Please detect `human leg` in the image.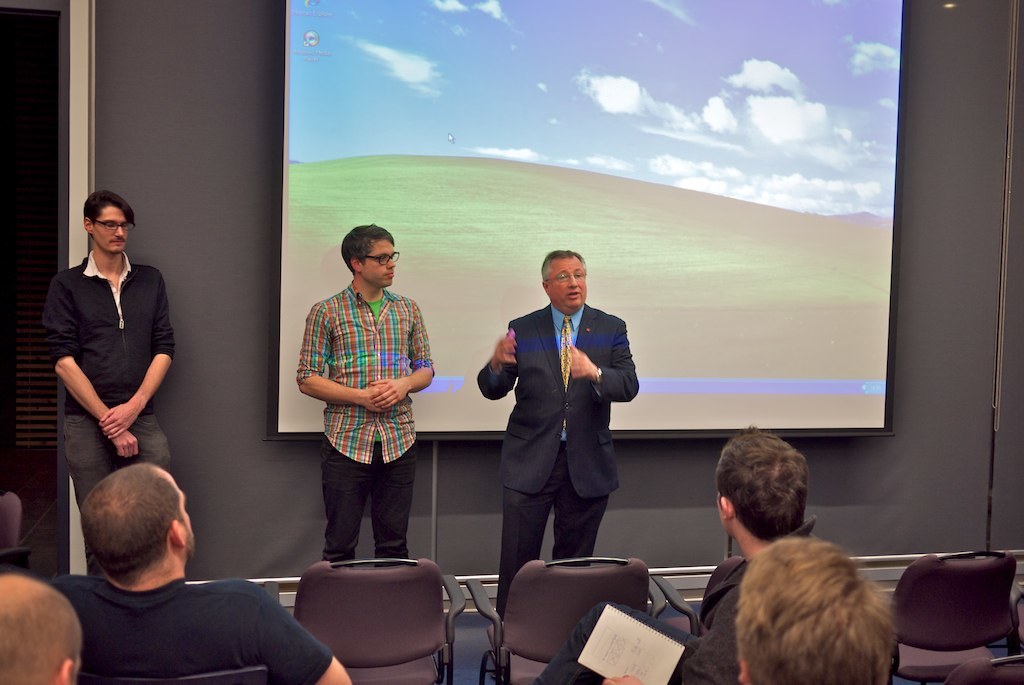
rect(67, 414, 168, 507).
